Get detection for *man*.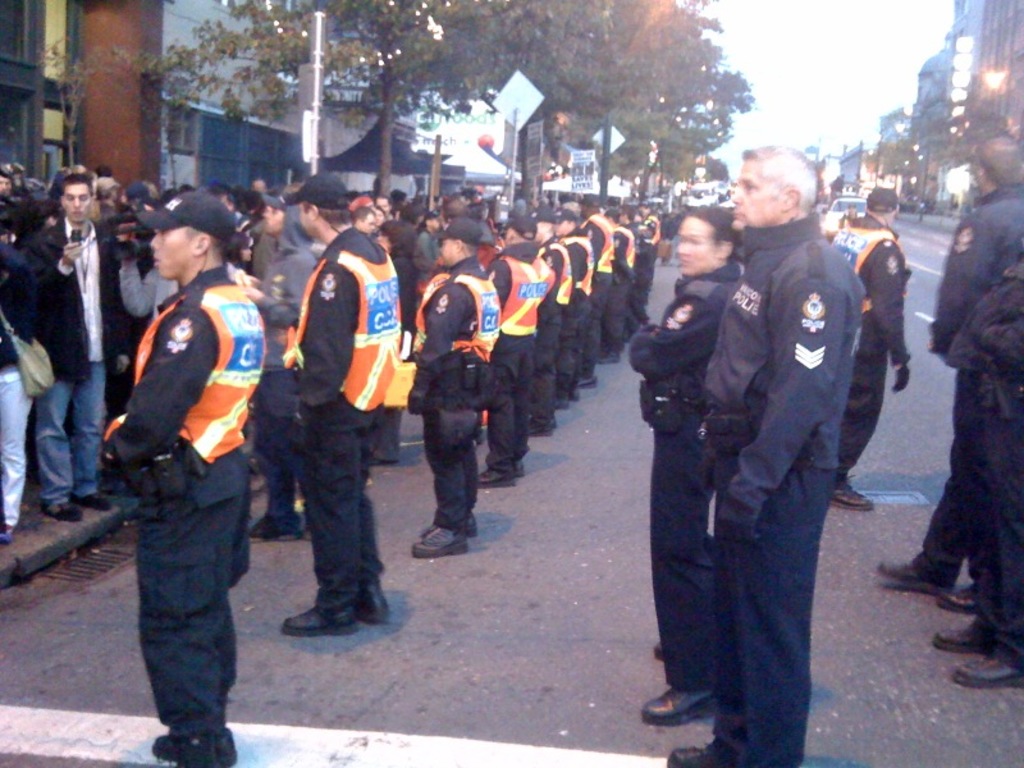
Detection: bbox=[479, 216, 550, 492].
